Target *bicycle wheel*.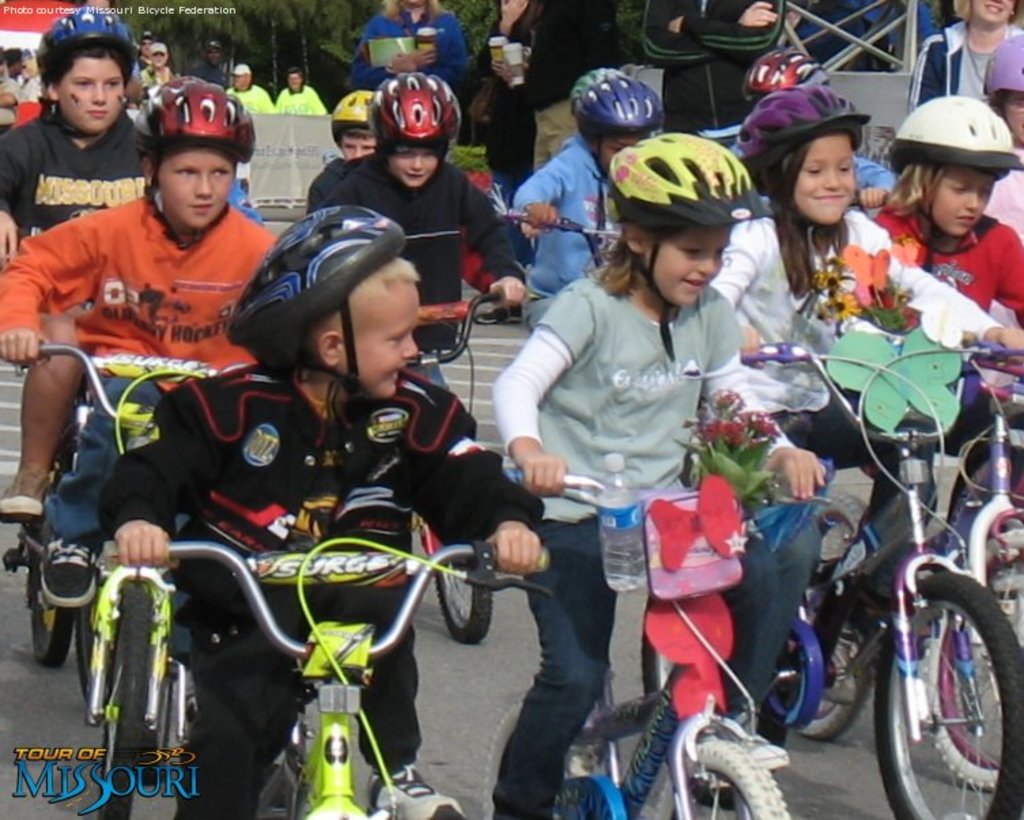
Target region: left=76, top=604, right=109, bottom=708.
